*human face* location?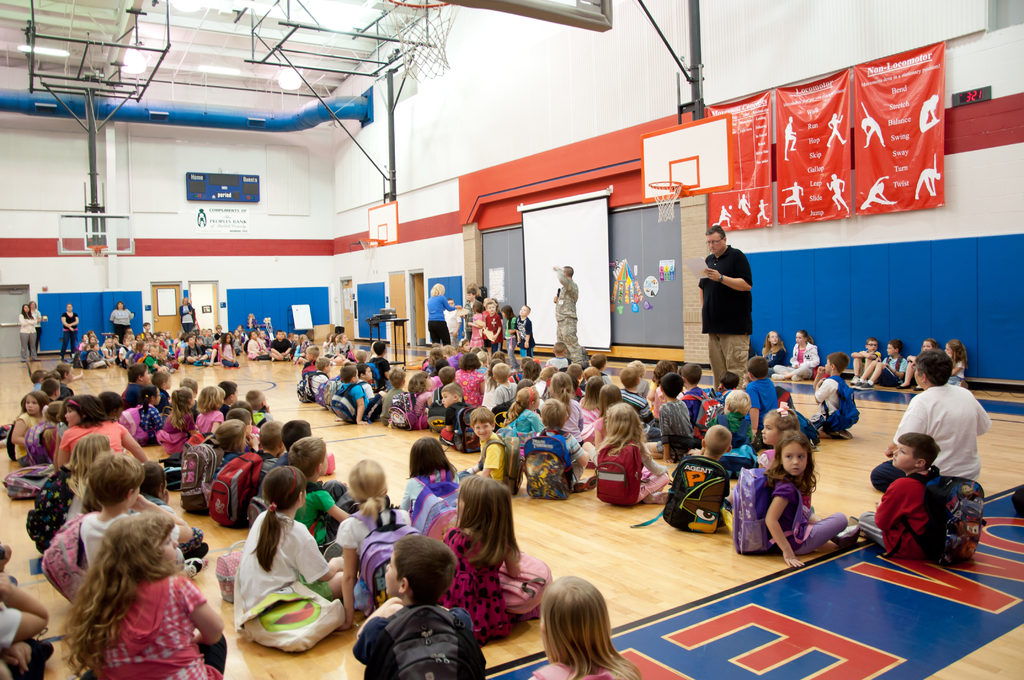
l=762, t=416, r=776, b=444
